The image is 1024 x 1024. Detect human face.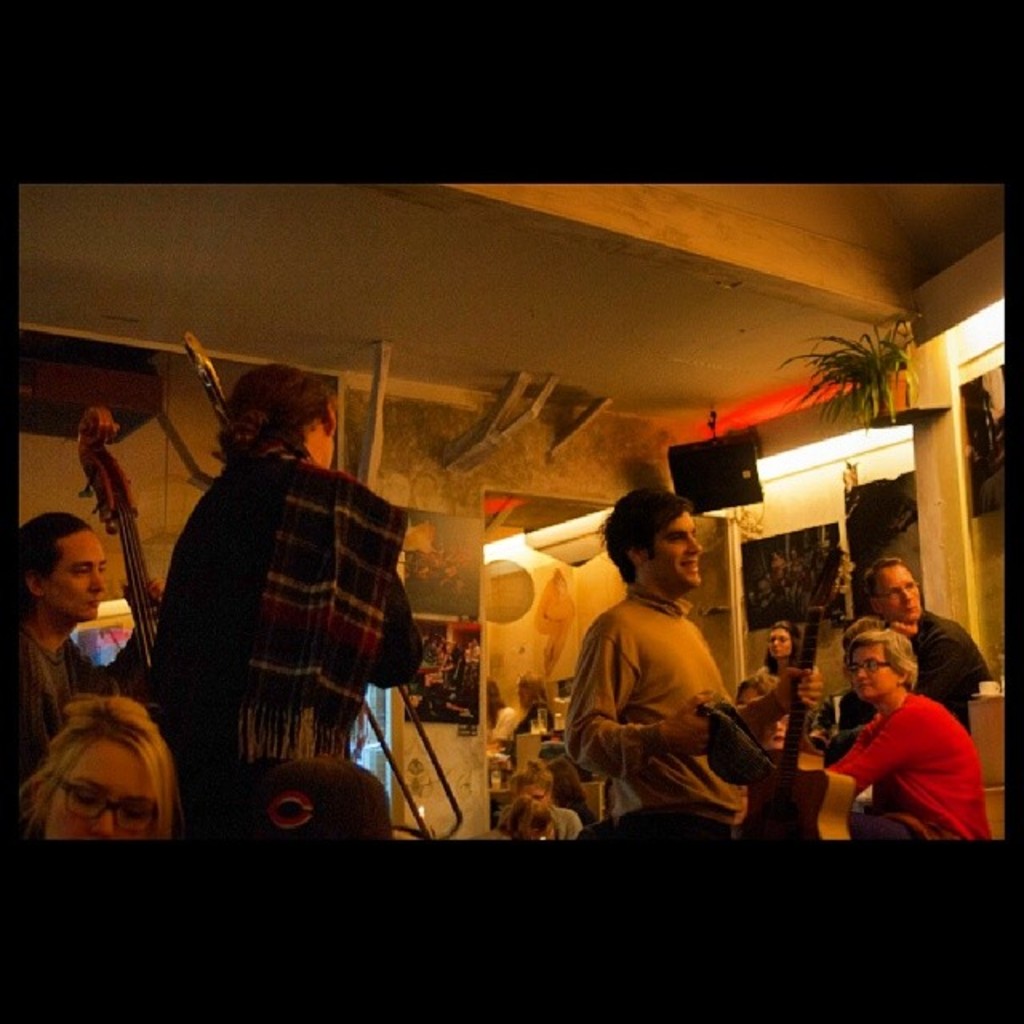
Detection: {"left": 877, "top": 563, "right": 922, "bottom": 626}.
